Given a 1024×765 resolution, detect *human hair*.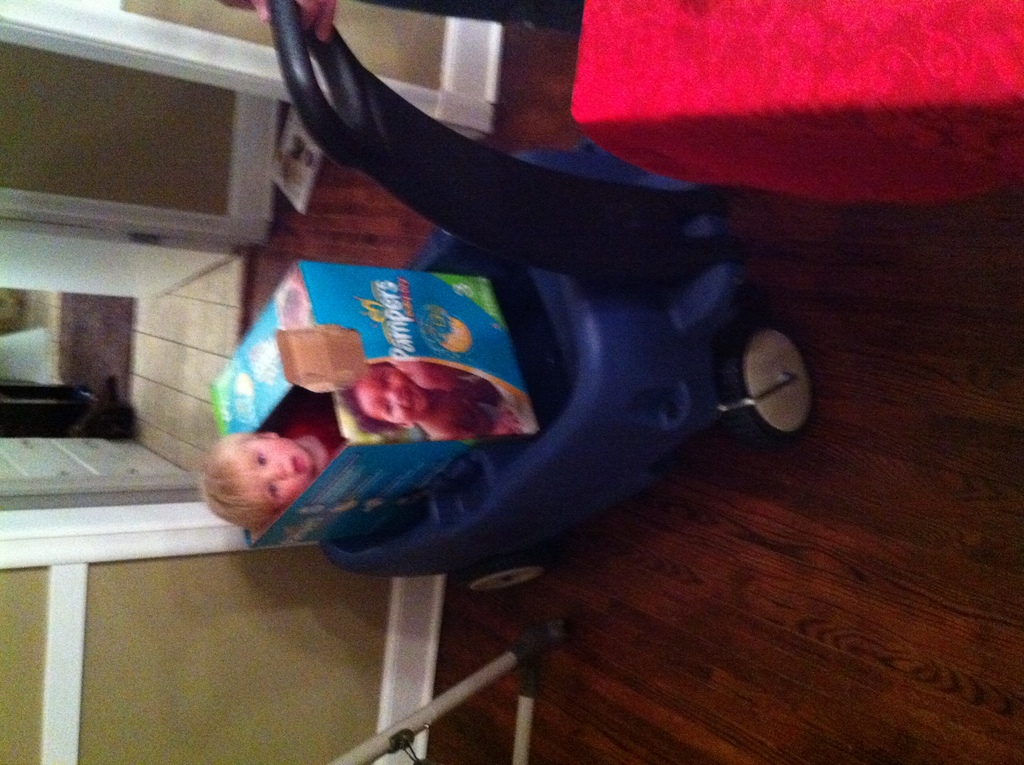
198:426:285:535.
